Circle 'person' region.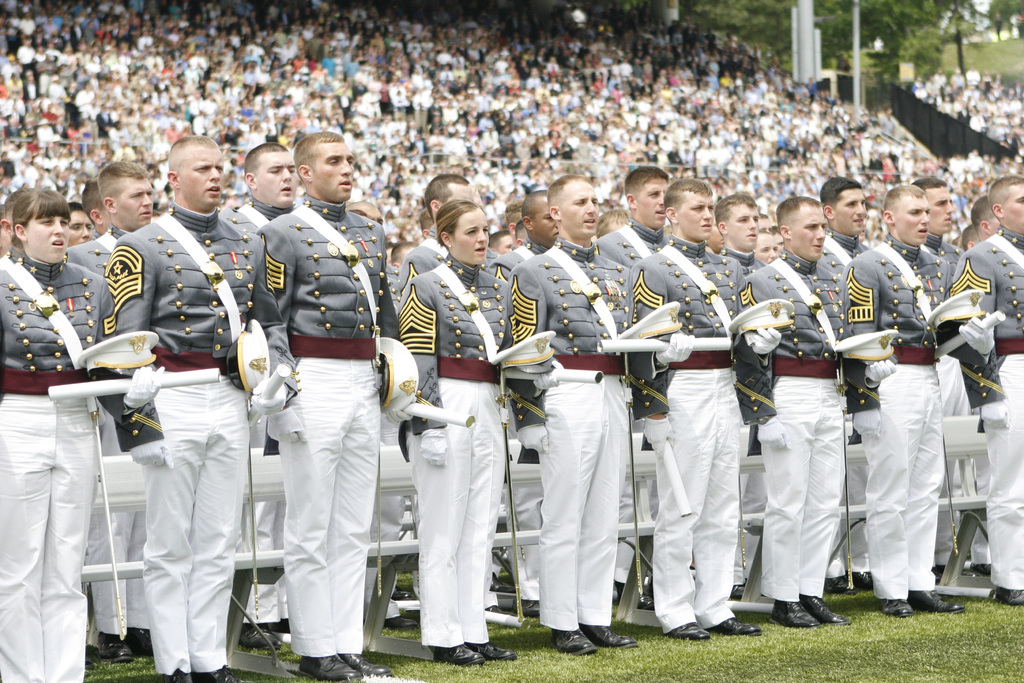
Region: left=399, top=199, right=512, bottom=669.
